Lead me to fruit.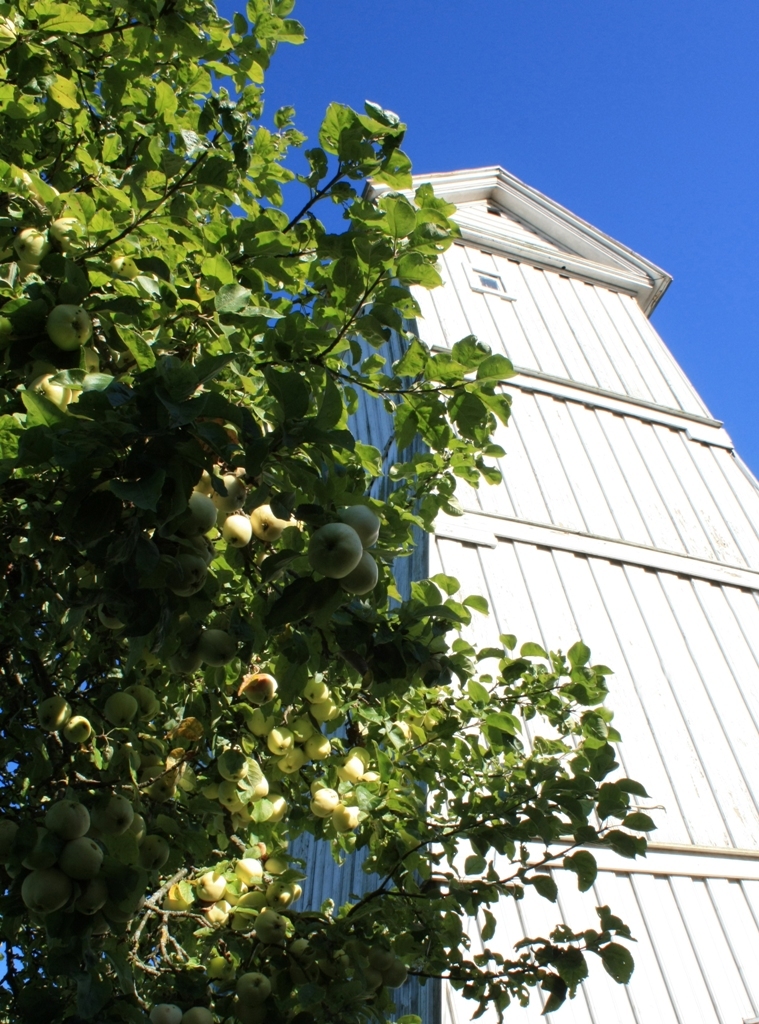
Lead to (left=46, top=302, right=94, bottom=349).
